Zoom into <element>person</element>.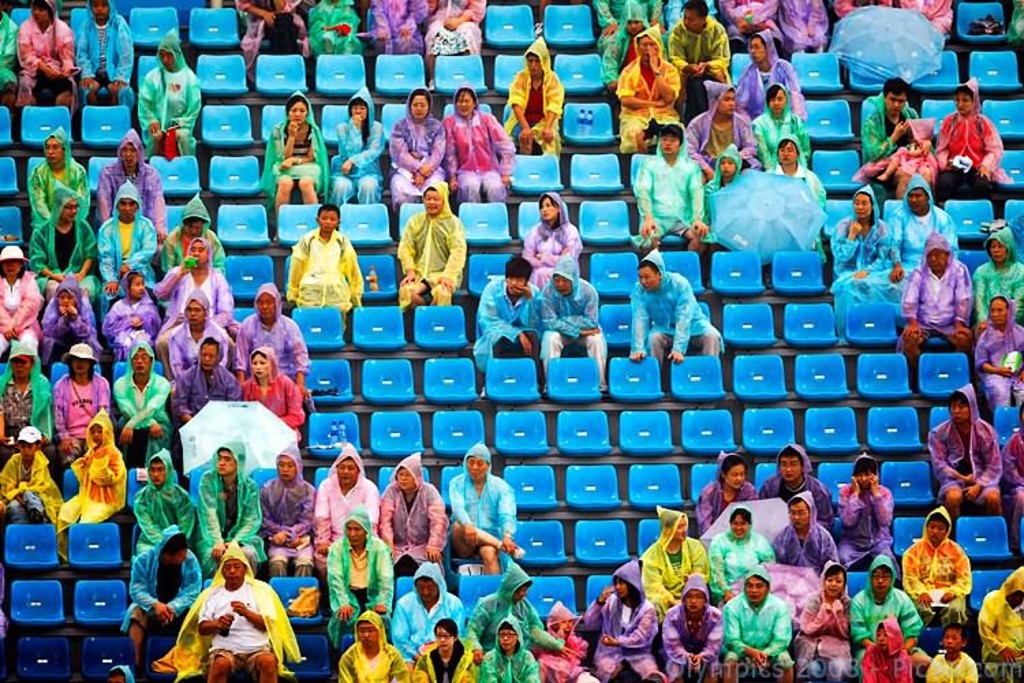
Zoom target: 381:85:446:206.
